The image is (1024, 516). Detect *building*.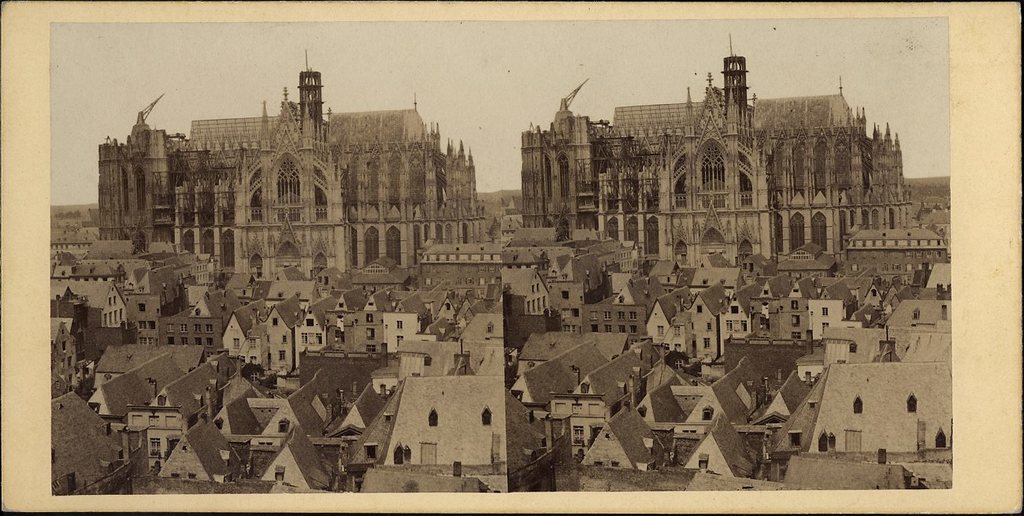
Detection: x1=577, y1=402, x2=673, y2=476.
